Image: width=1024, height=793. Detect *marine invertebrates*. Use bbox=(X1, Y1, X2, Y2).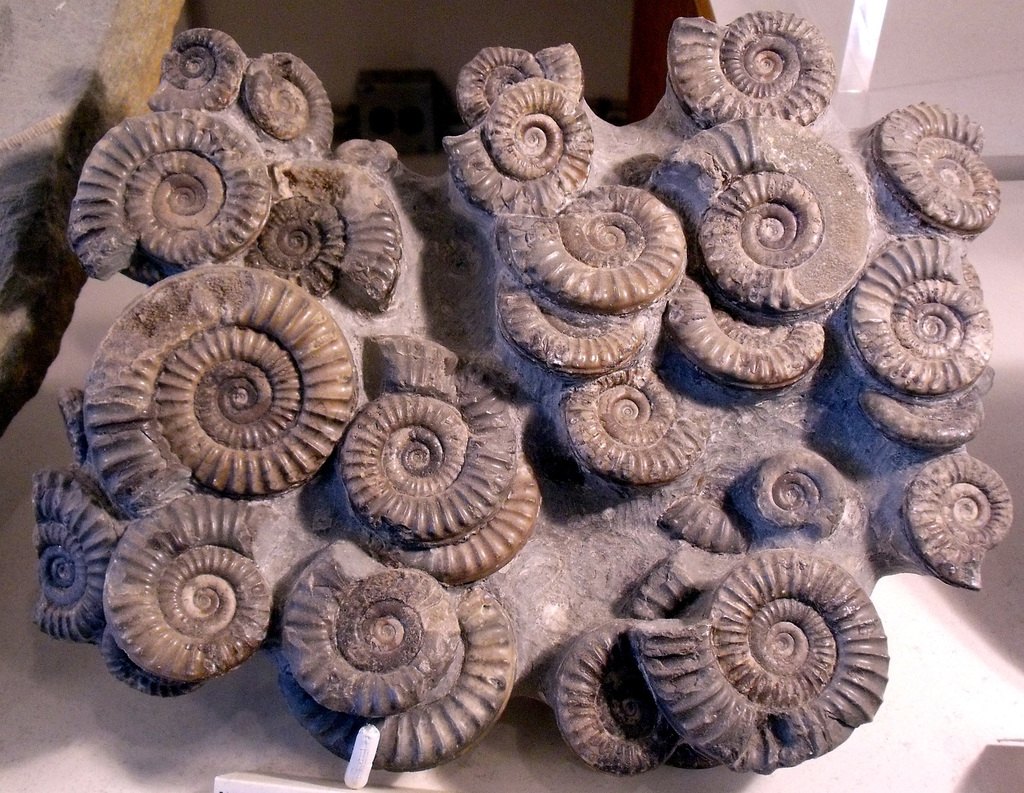
bbox=(651, 112, 877, 319).
